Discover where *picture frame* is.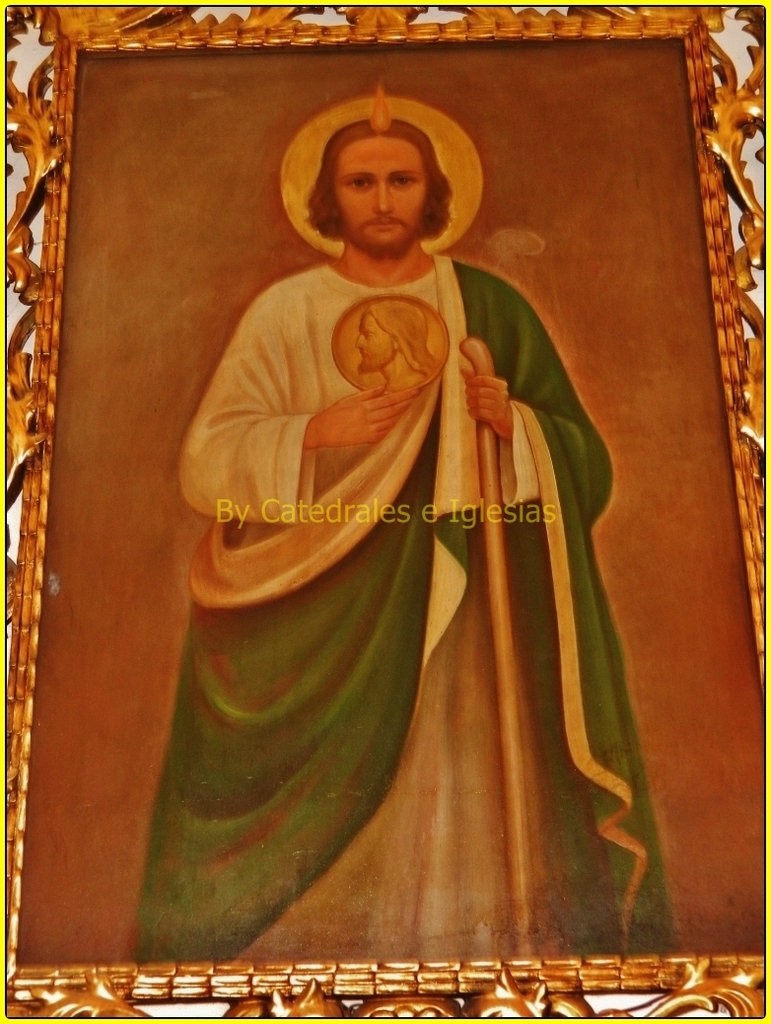
Discovered at x1=0 y1=0 x2=752 y2=1023.
